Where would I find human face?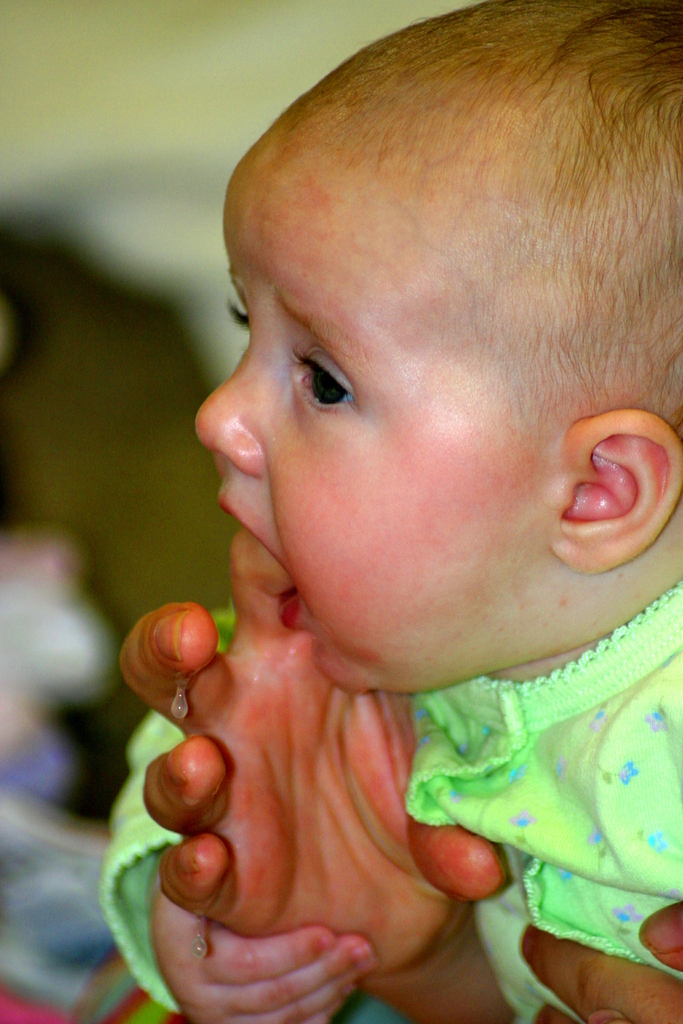
At [x1=194, y1=111, x2=541, y2=699].
